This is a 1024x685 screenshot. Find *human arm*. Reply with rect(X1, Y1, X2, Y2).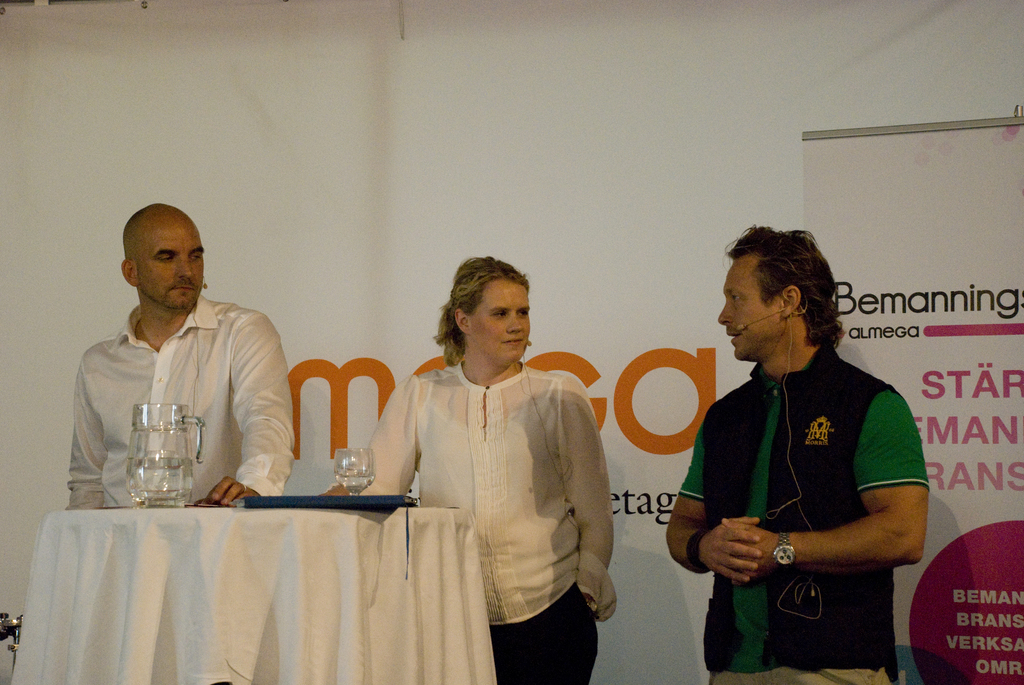
rect(191, 319, 305, 496).
